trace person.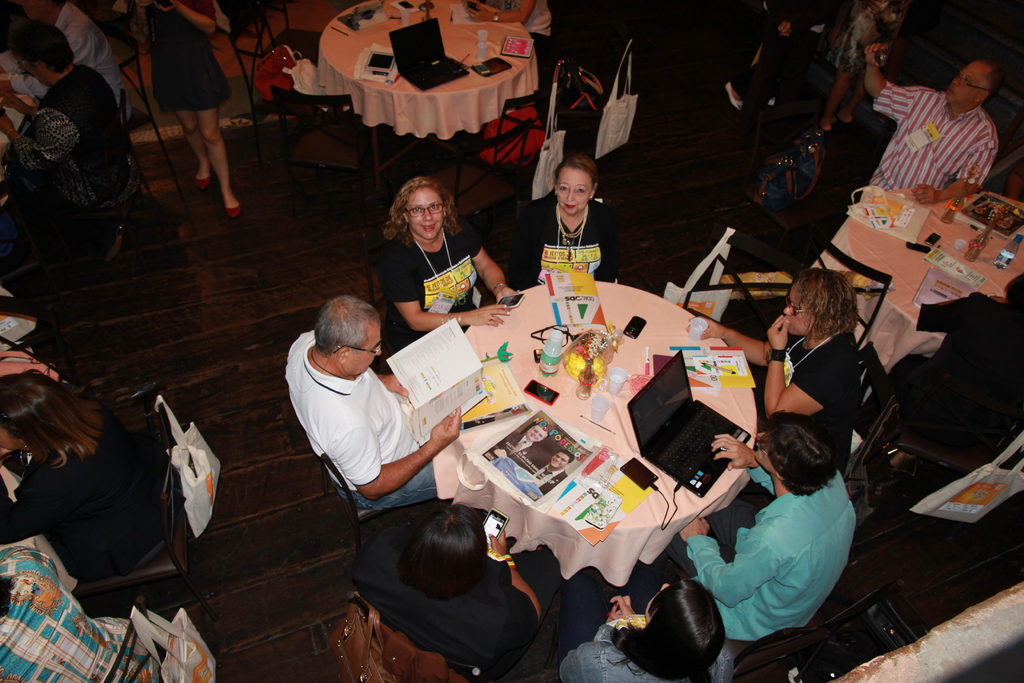
Traced to <bbox>0, 22, 141, 249</bbox>.
